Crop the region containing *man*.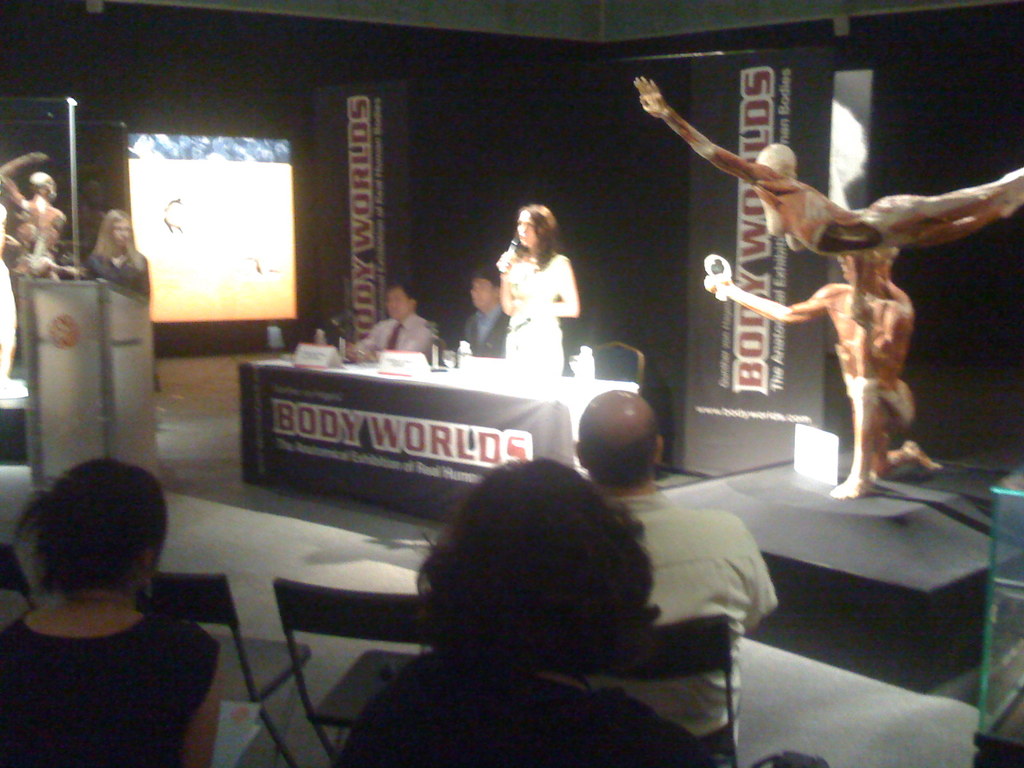
Crop region: <box>573,390,774,763</box>.
